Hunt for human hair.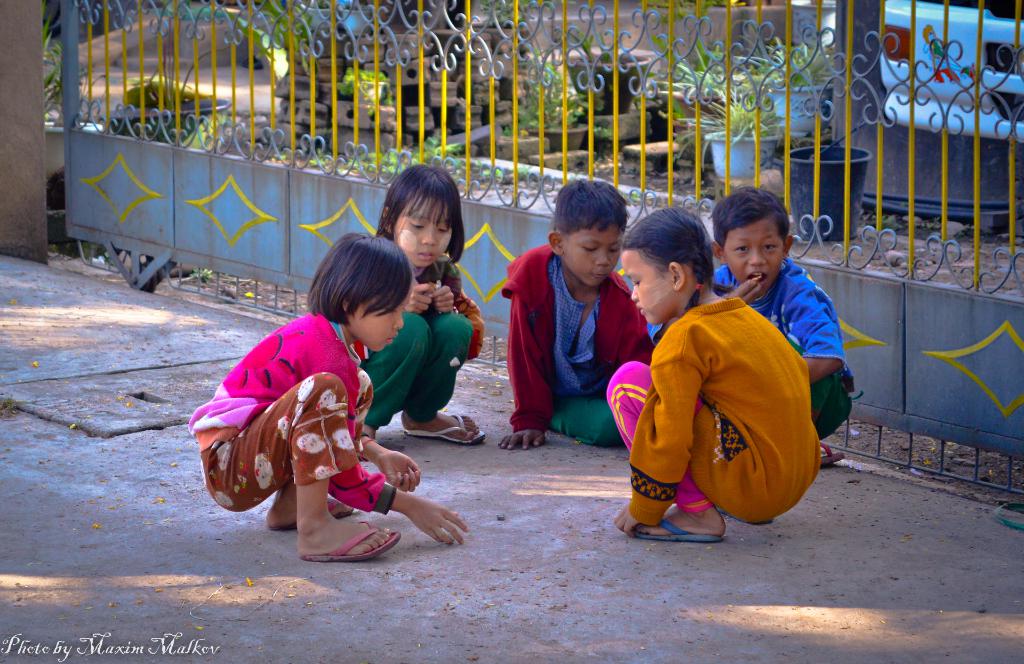
Hunted down at bbox(367, 161, 472, 280).
